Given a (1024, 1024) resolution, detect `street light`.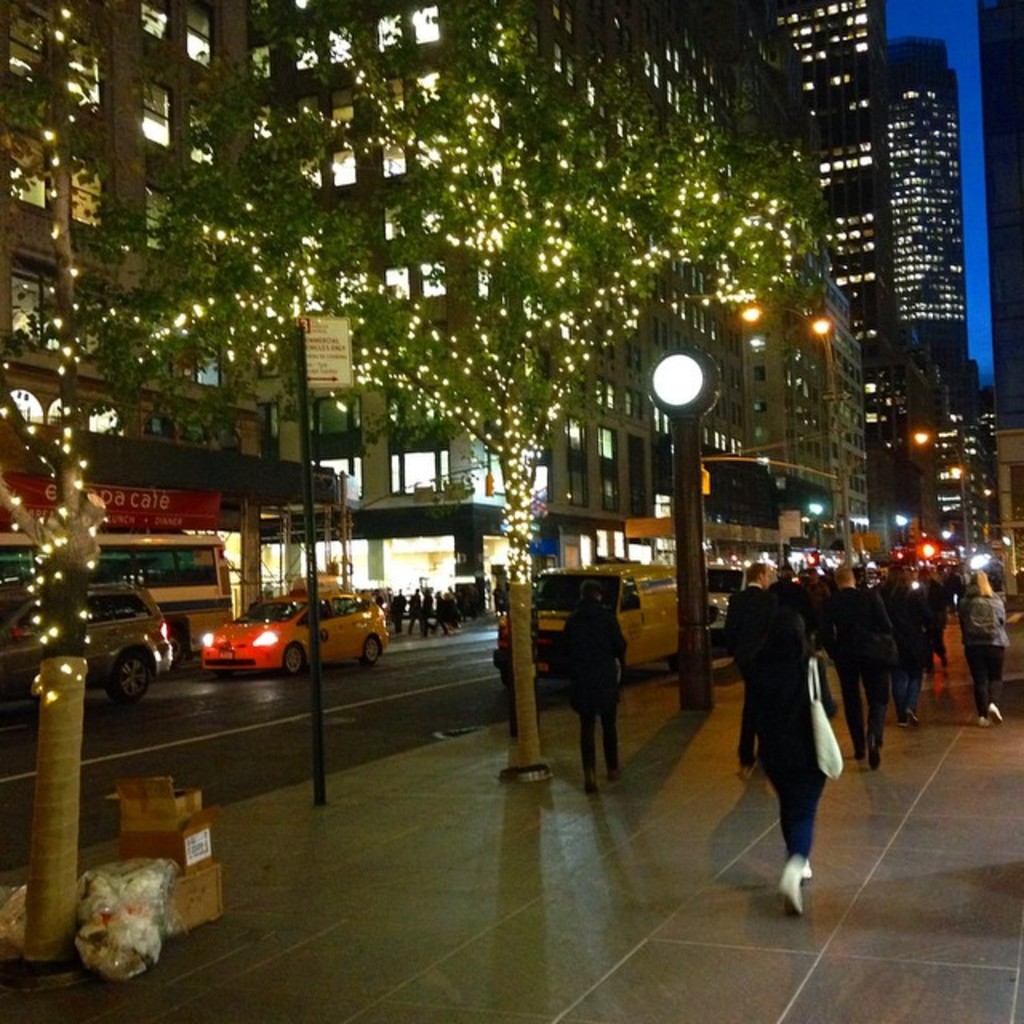
box=[738, 296, 856, 568].
